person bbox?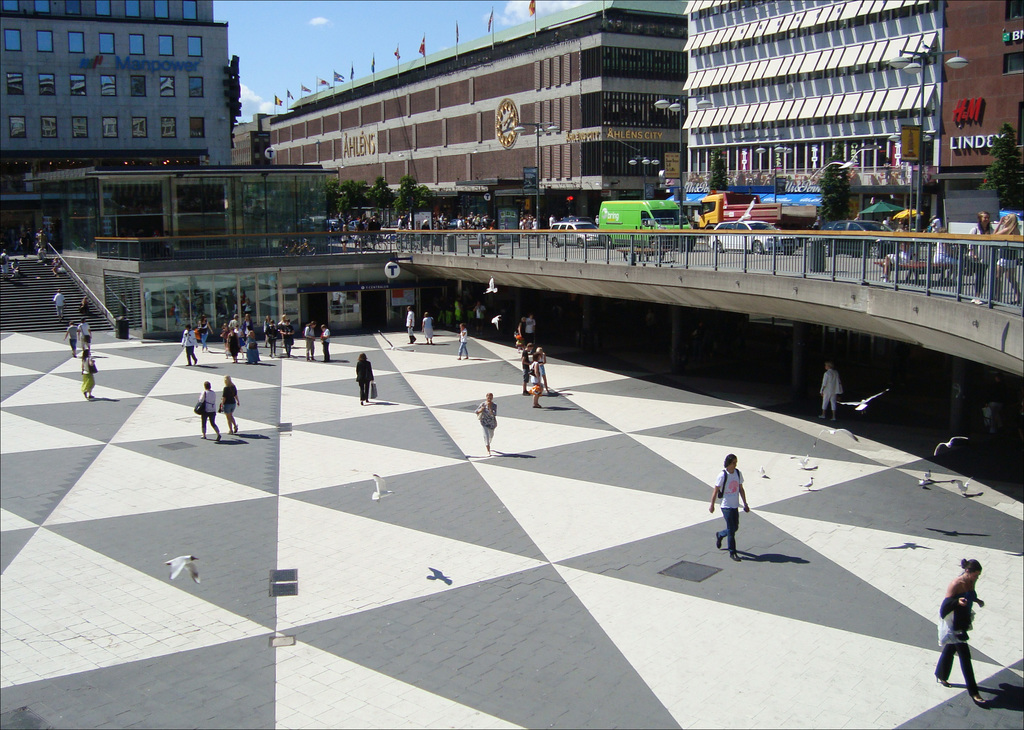
crop(421, 312, 436, 345)
